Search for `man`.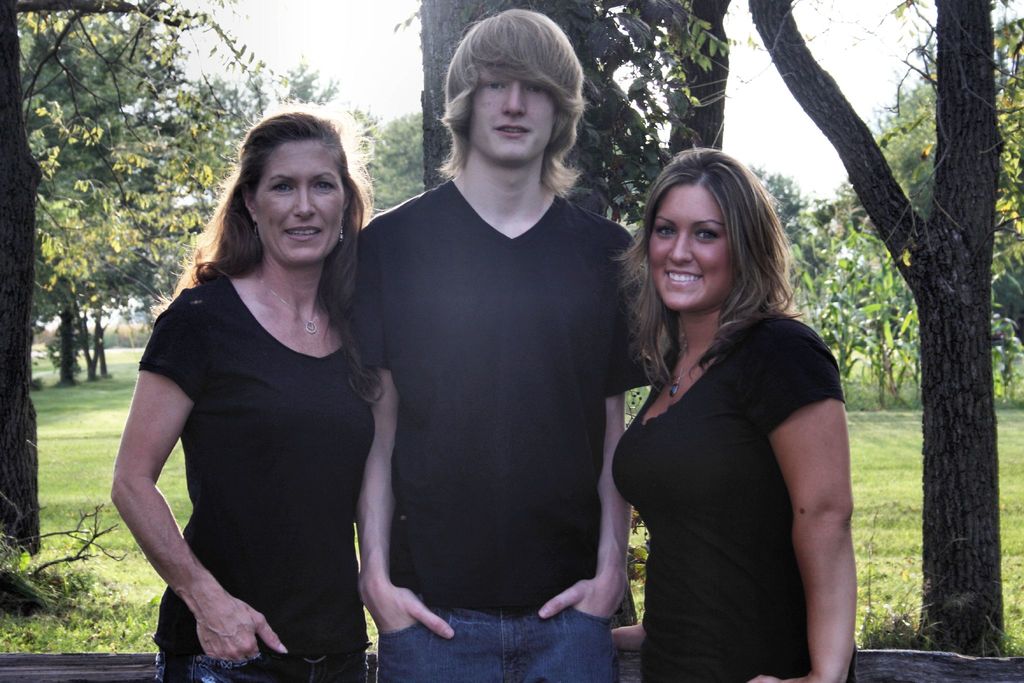
Found at [x1=354, y1=6, x2=653, y2=682].
